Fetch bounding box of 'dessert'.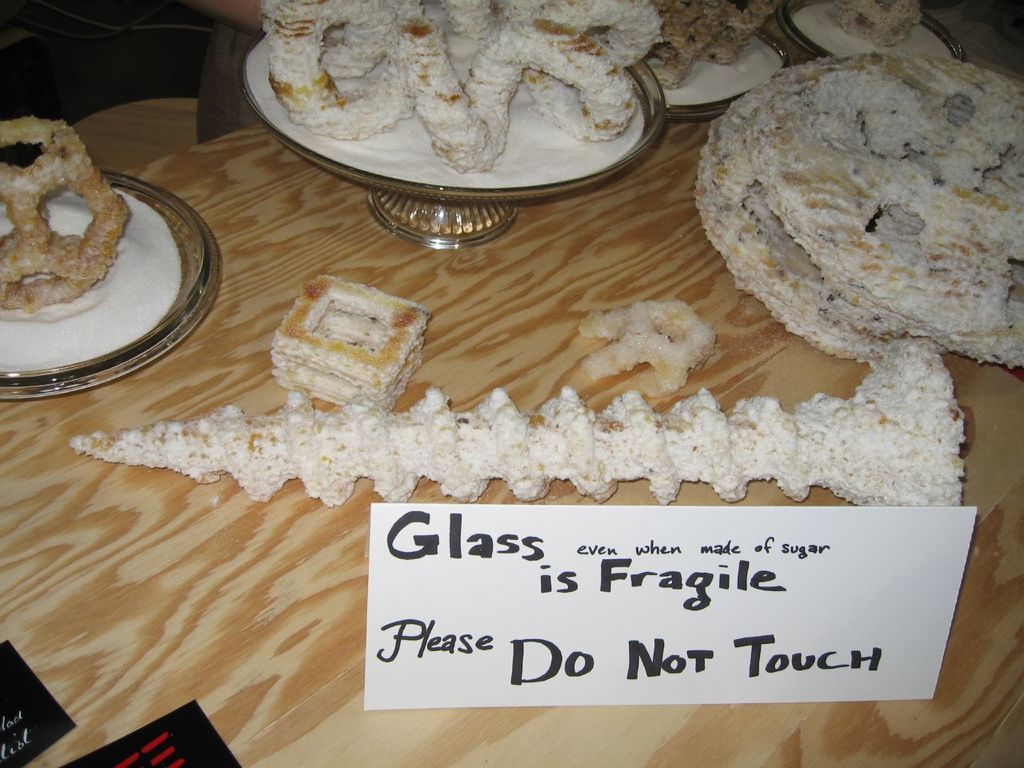
Bbox: box=[0, 118, 180, 374].
